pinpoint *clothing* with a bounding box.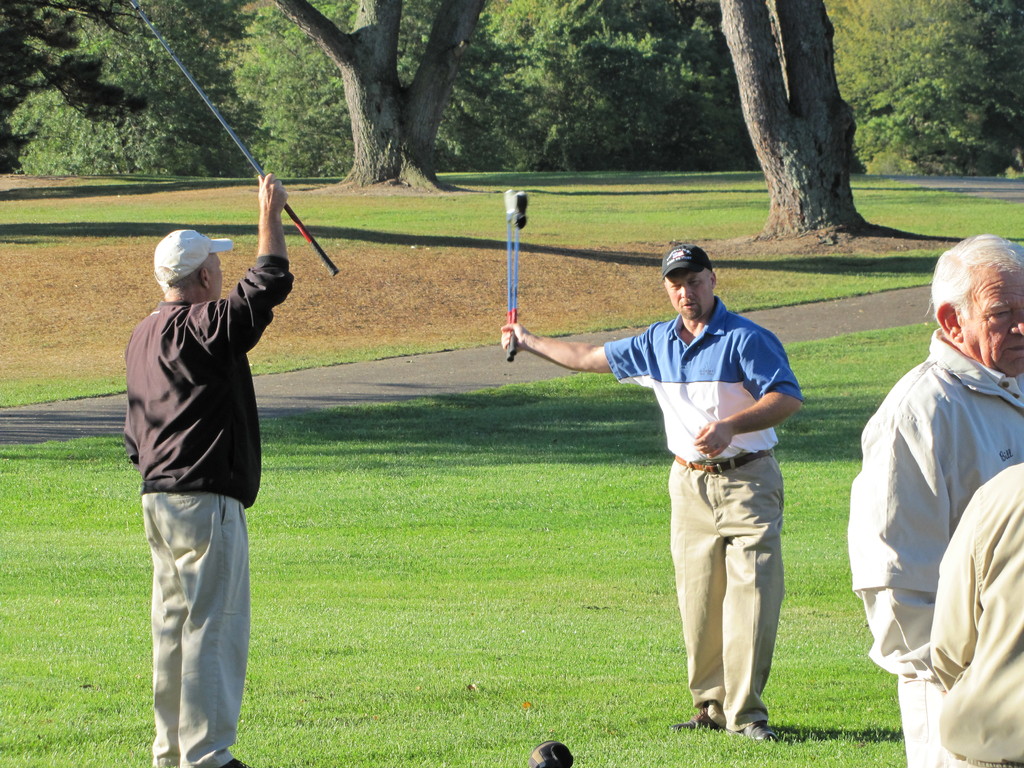
[x1=843, y1=327, x2=1023, y2=767].
